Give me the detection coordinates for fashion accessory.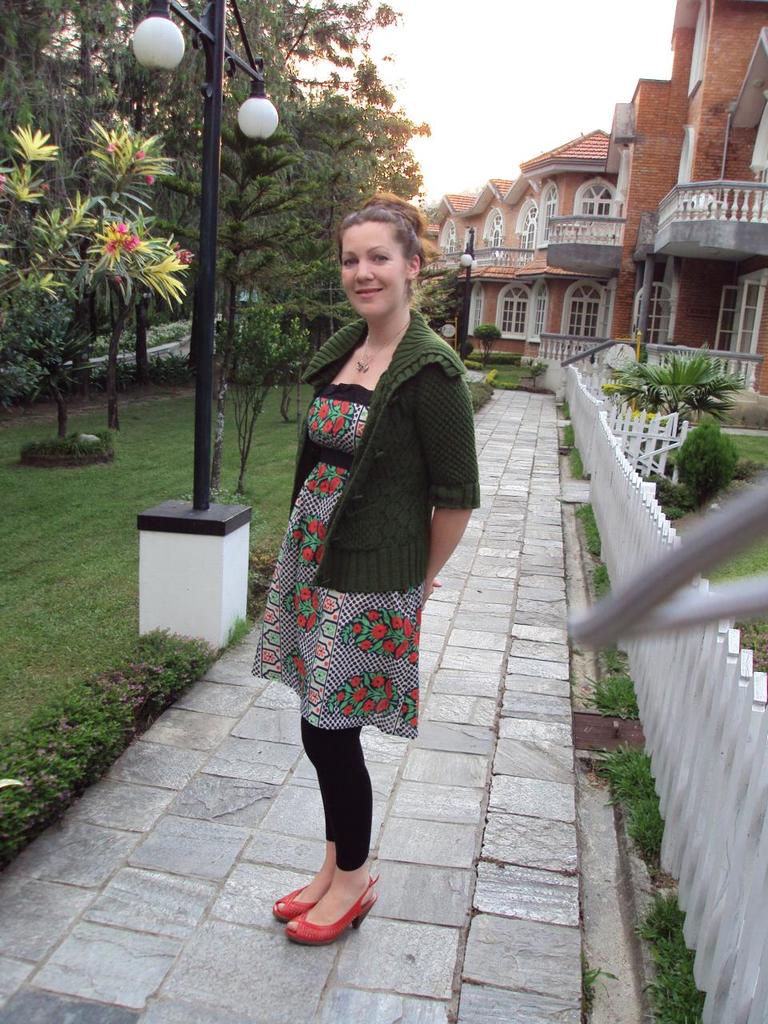
{"x1": 362, "y1": 322, "x2": 408, "y2": 372}.
